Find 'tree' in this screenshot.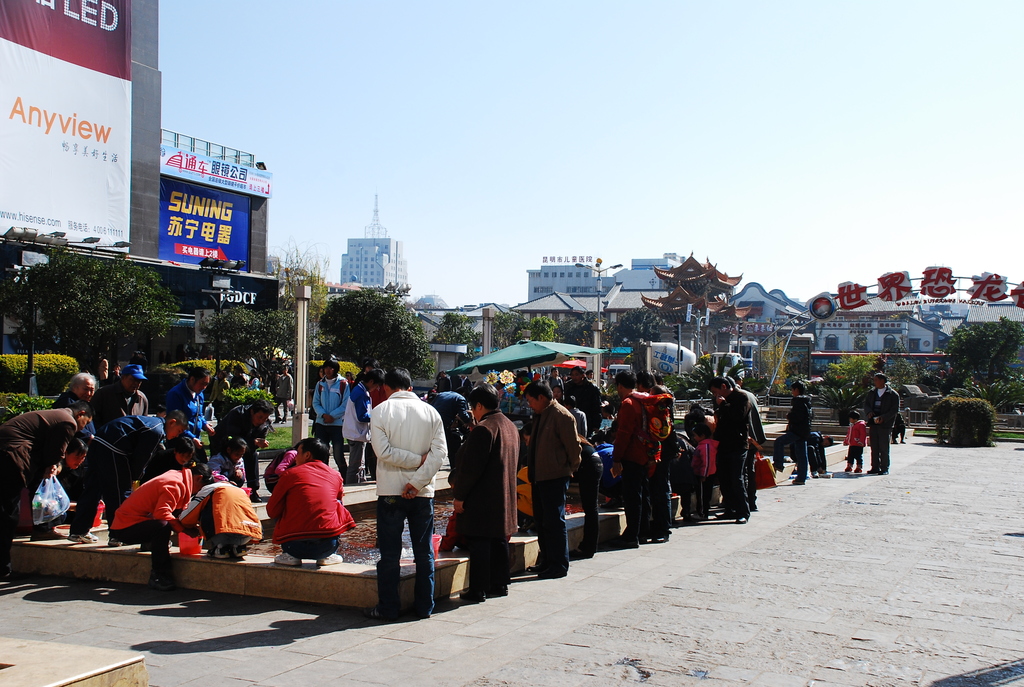
The bounding box for 'tree' is detection(812, 347, 880, 405).
